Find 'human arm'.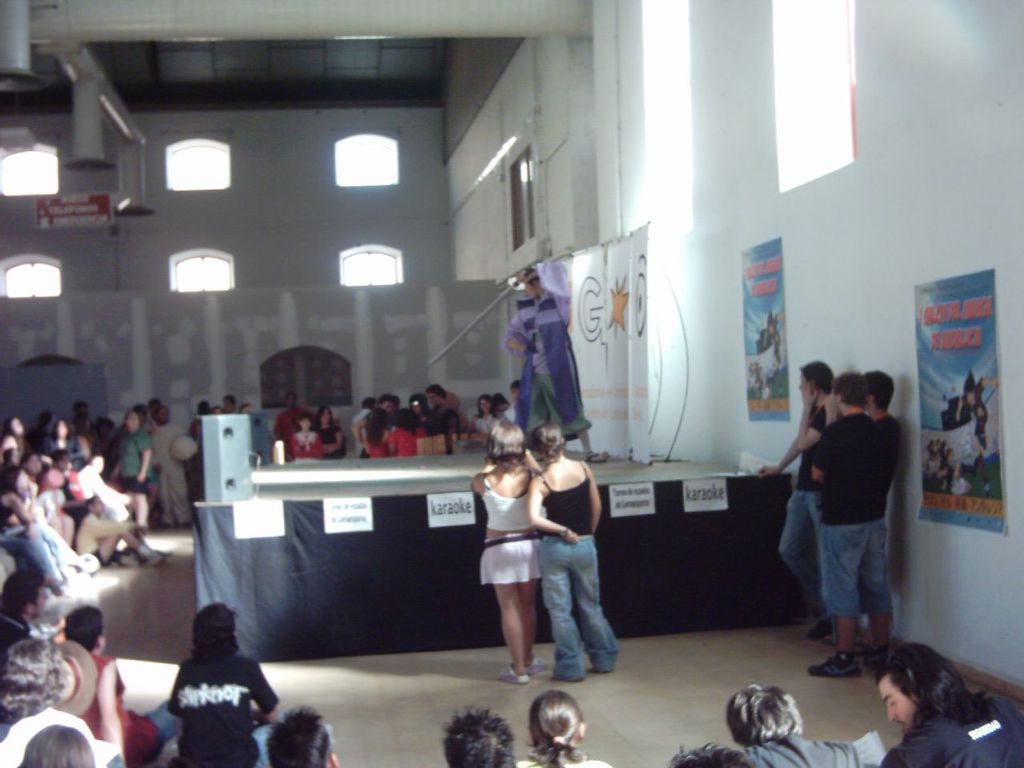
[756,422,806,478].
